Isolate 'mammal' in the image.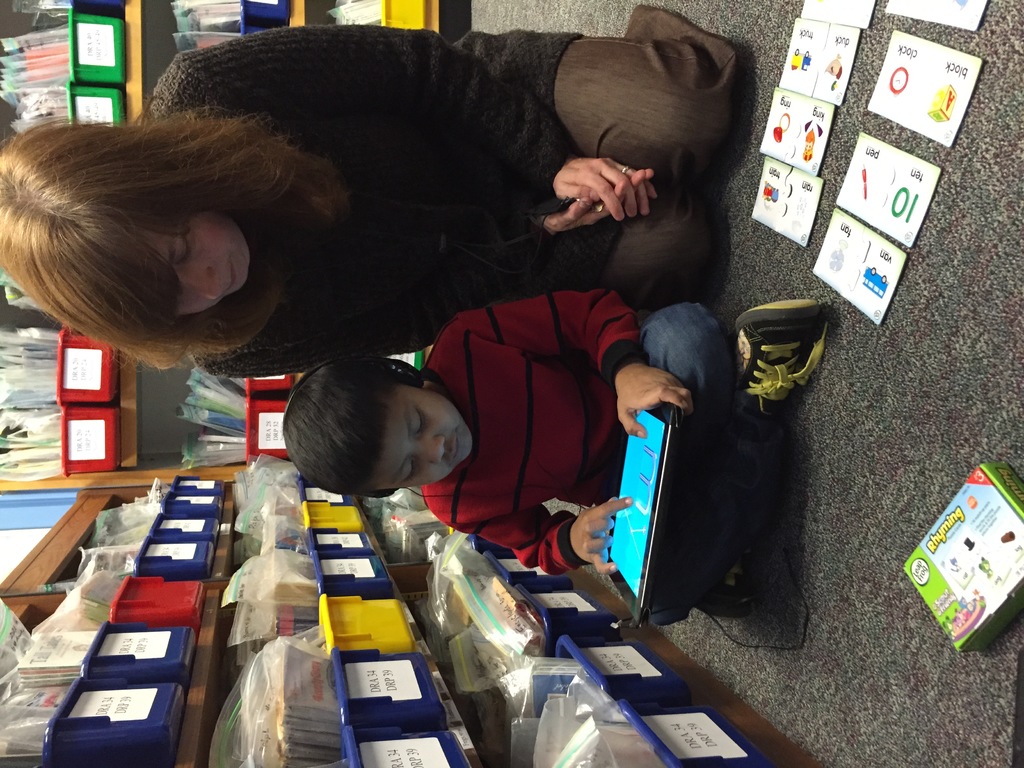
Isolated region: [0,44,678,380].
